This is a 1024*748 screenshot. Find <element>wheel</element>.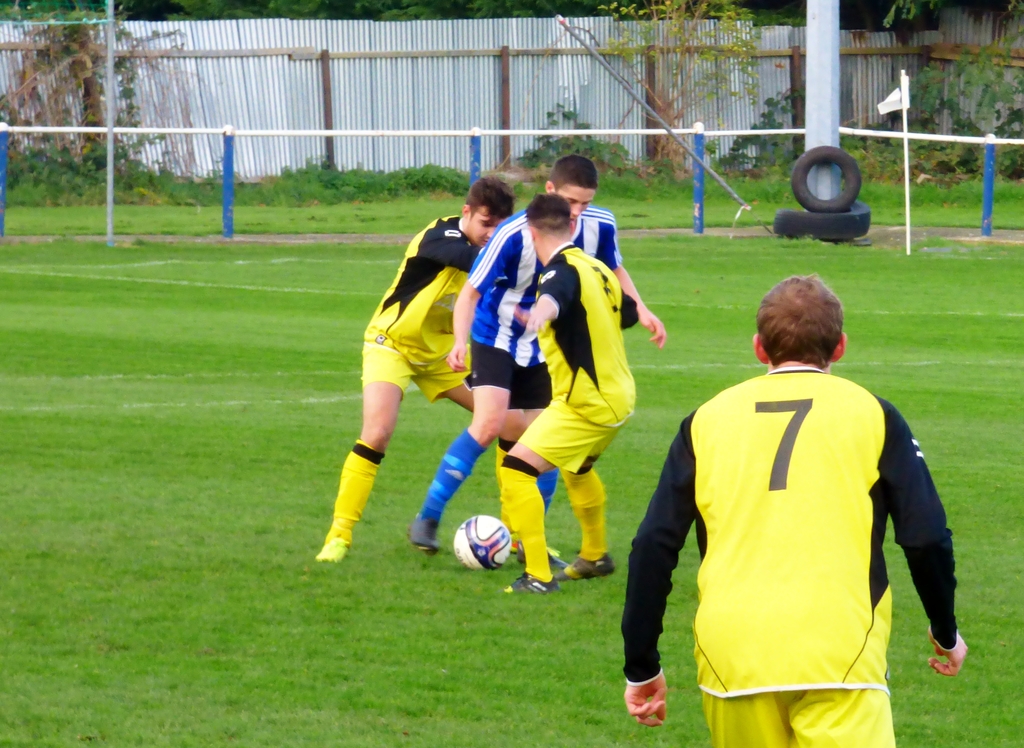
Bounding box: [774, 202, 869, 240].
